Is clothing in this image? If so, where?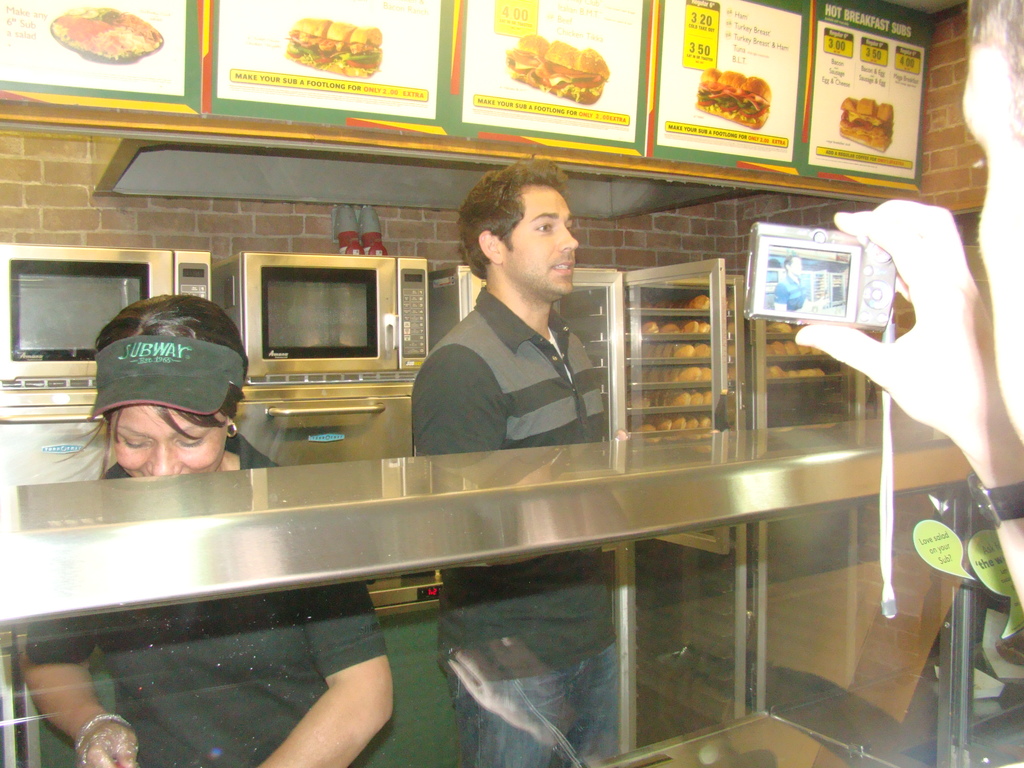
Yes, at <region>29, 428, 381, 767</region>.
